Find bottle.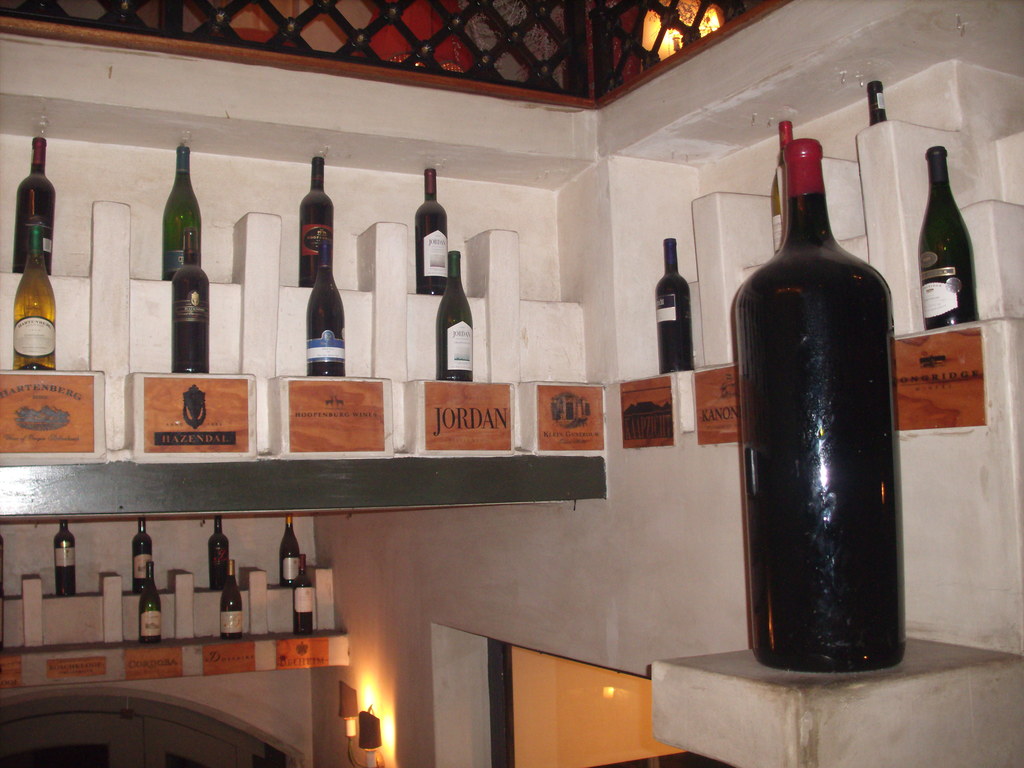
rect(209, 516, 236, 592).
